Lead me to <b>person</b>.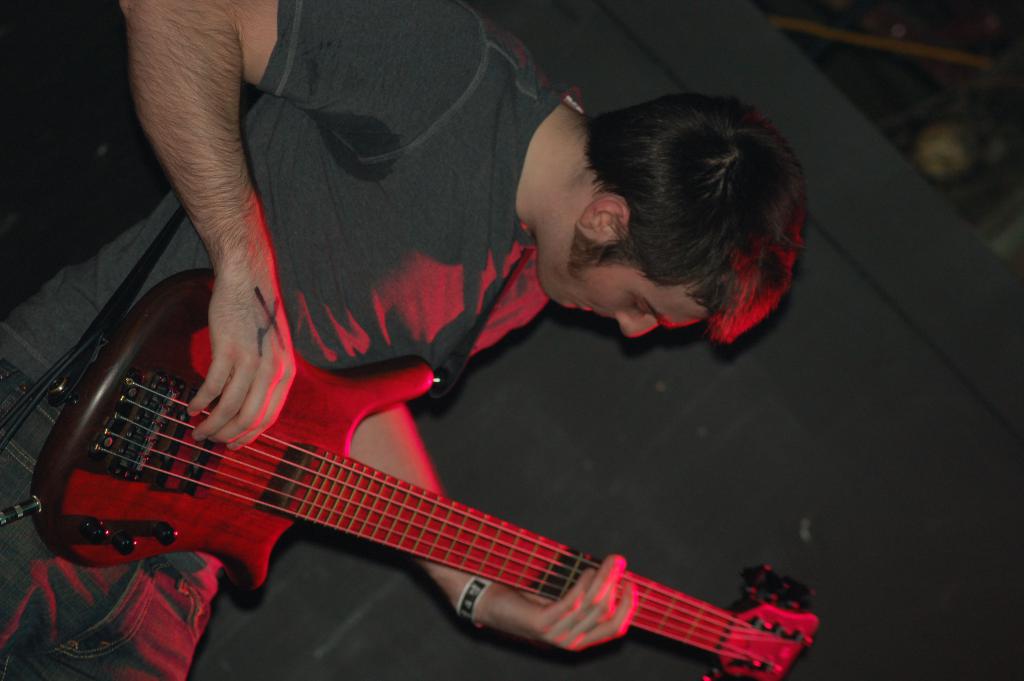
Lead to rect(0, 0, 799, 680).
